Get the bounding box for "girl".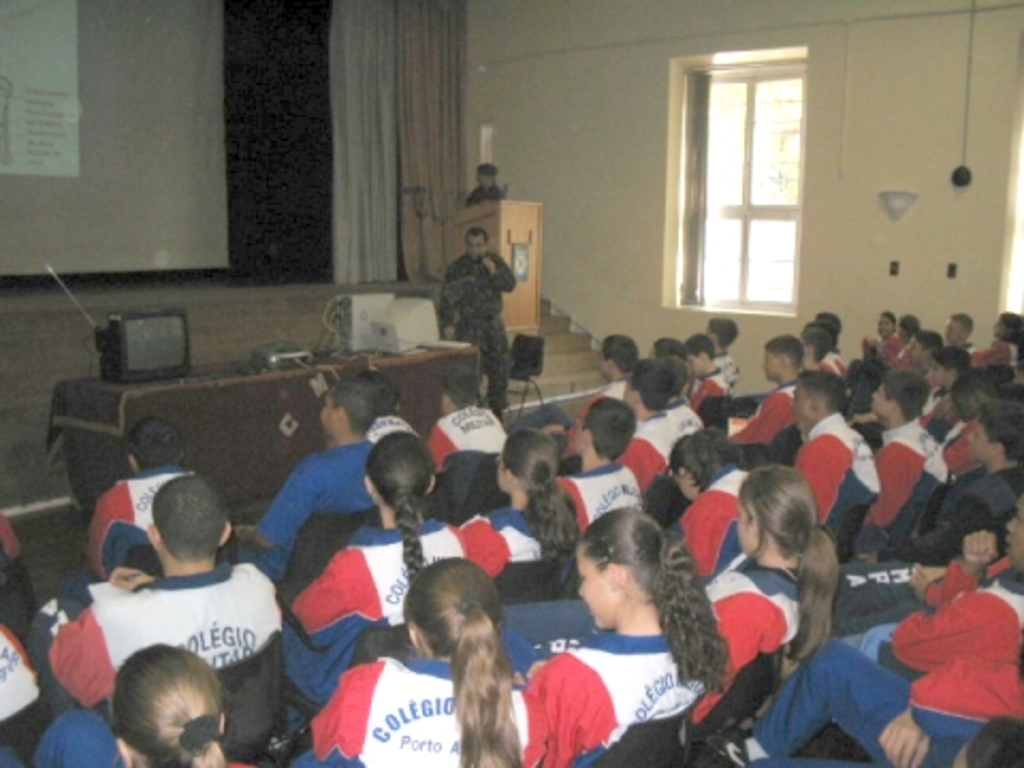
0,642,250,766.
